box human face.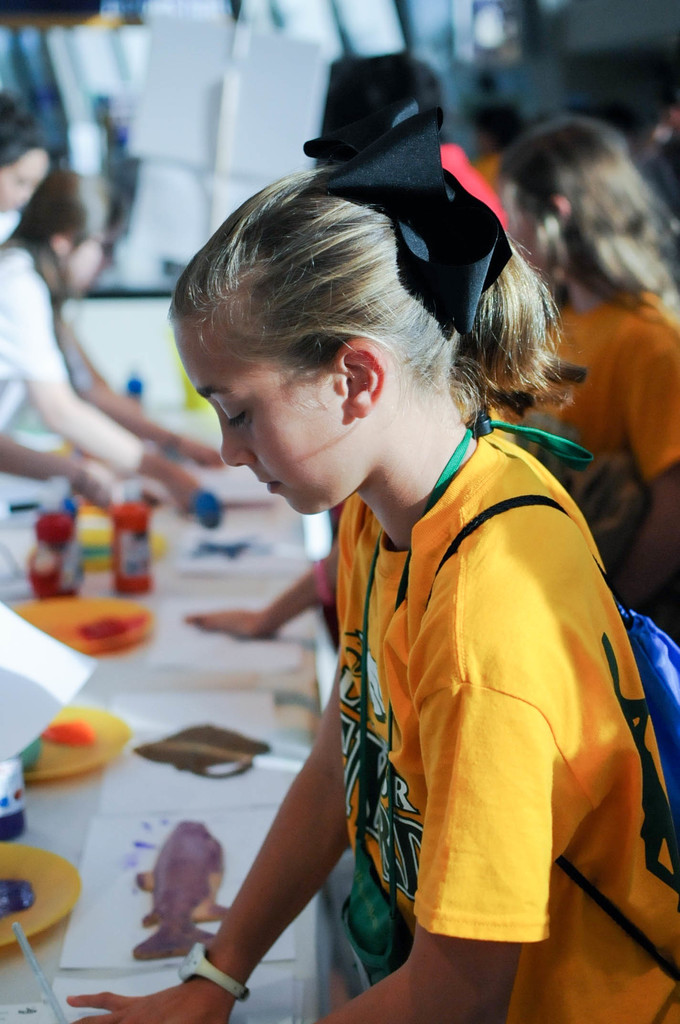
[172,322,359,514].
